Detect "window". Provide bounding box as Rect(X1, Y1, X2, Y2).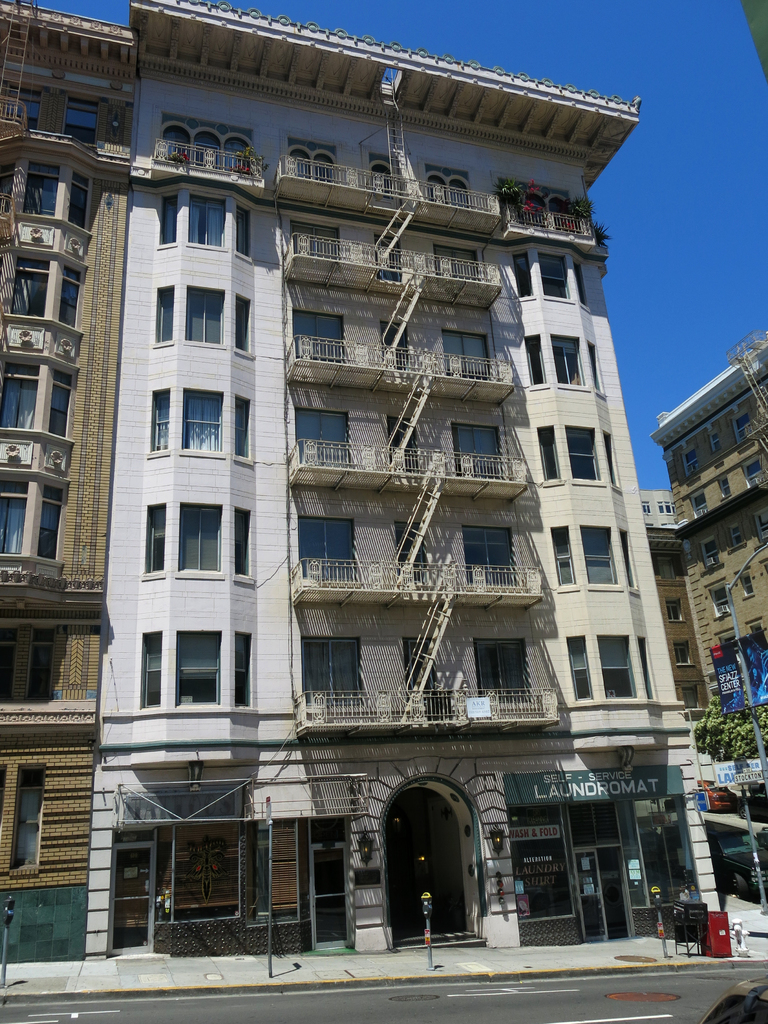
Rect(460, 528, 525, 586).
